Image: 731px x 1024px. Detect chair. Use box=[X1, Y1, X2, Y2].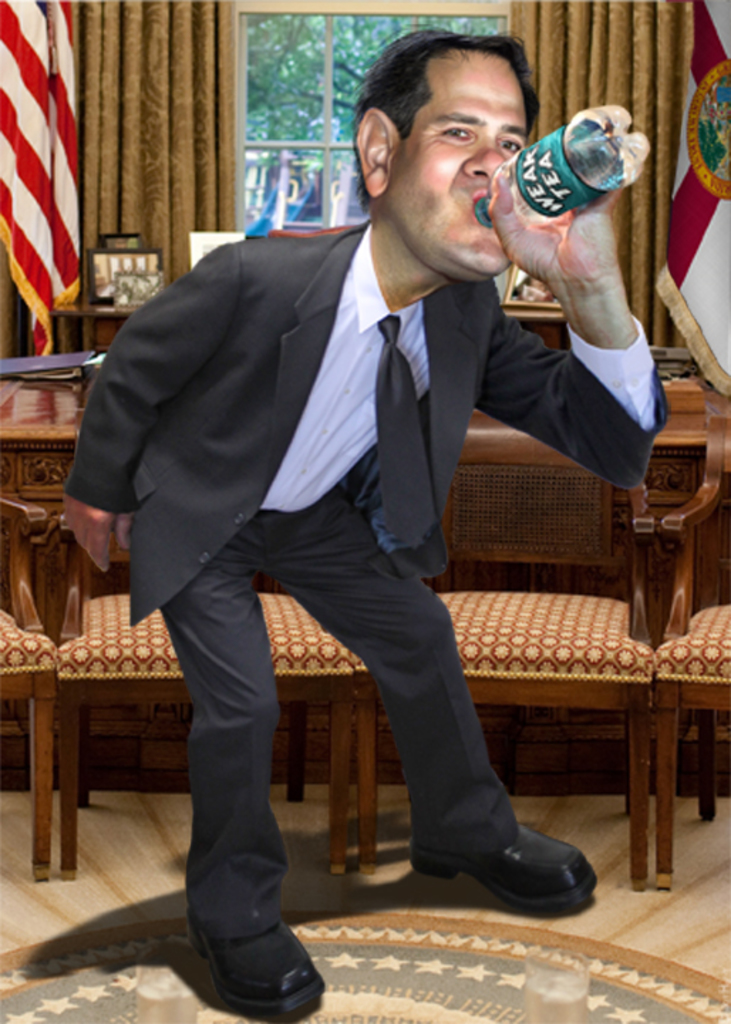
box=[37, 461, 368, 868].
